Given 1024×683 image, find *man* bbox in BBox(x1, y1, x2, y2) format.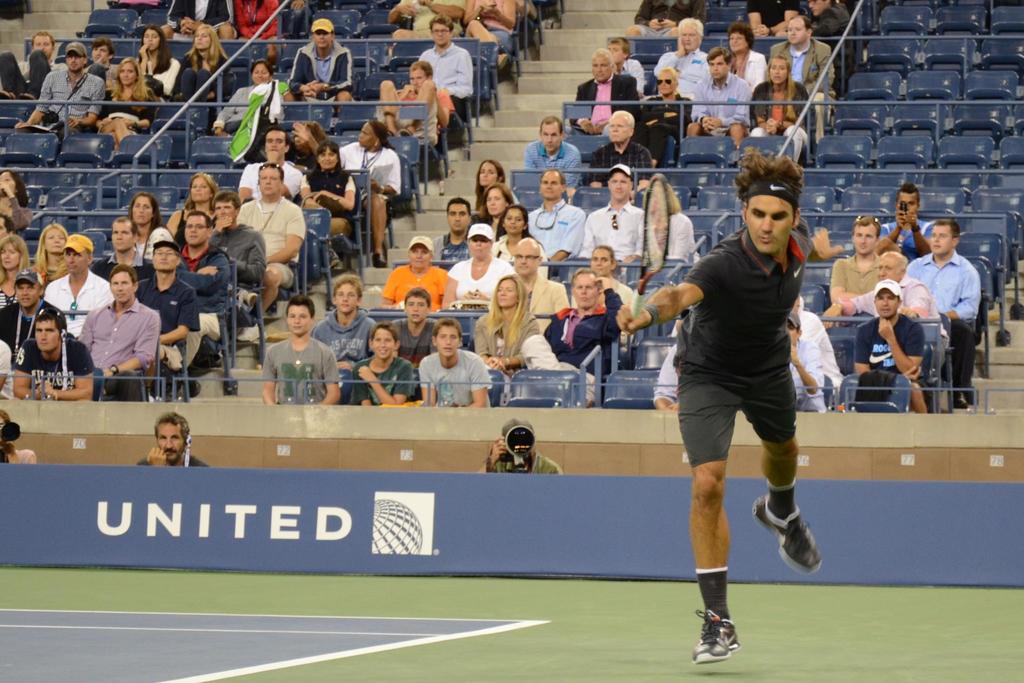
BBox(87, 218, 155, 285).
